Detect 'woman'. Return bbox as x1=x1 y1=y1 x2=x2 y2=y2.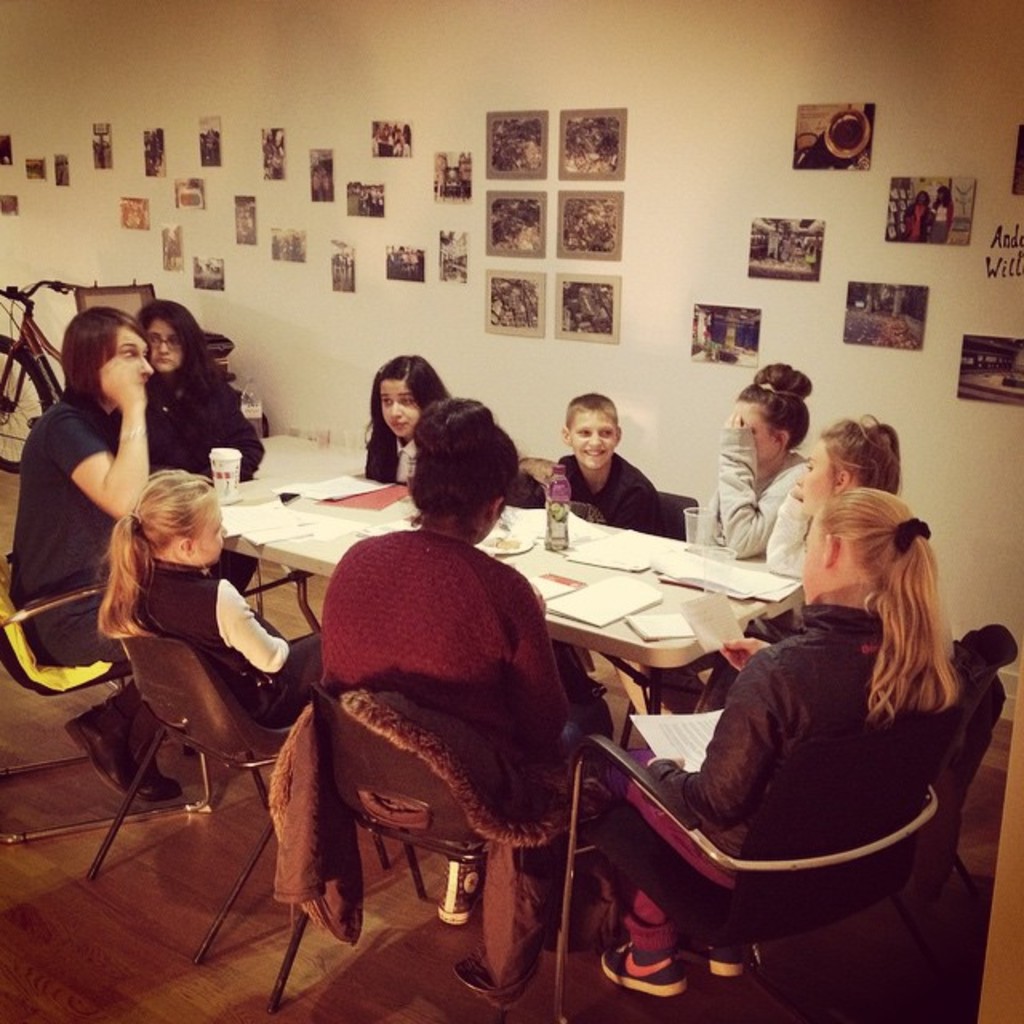
x1=704 y1=358 x2=827 y2=558.
